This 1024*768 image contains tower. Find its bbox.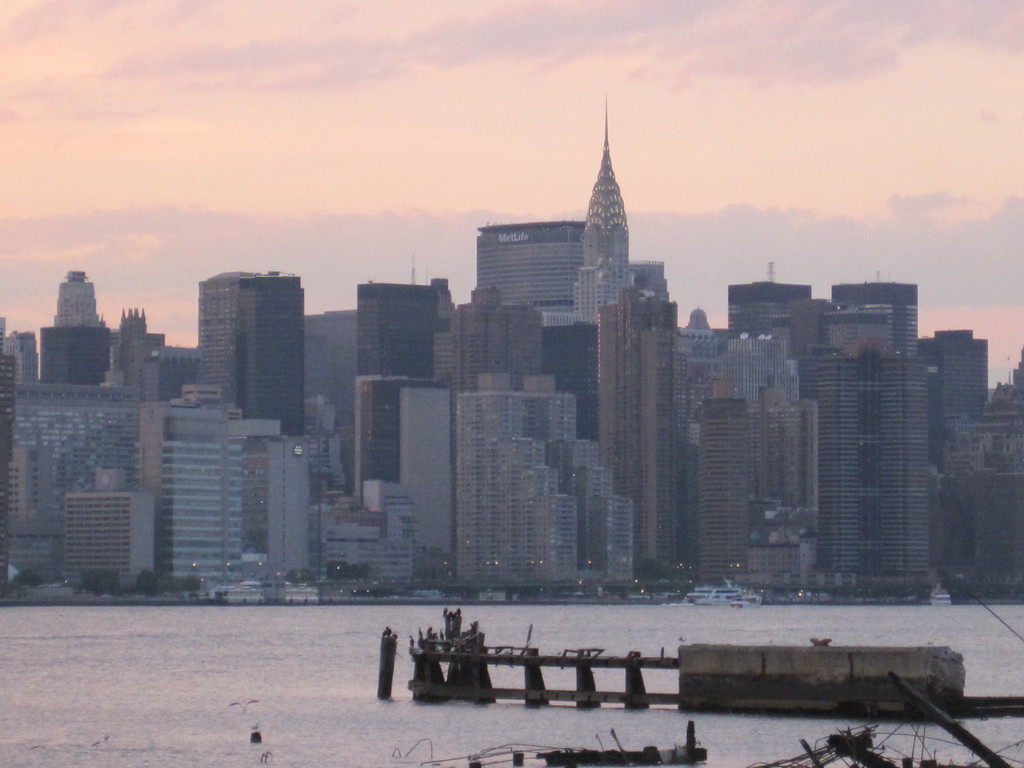
[51,274,108,330].
